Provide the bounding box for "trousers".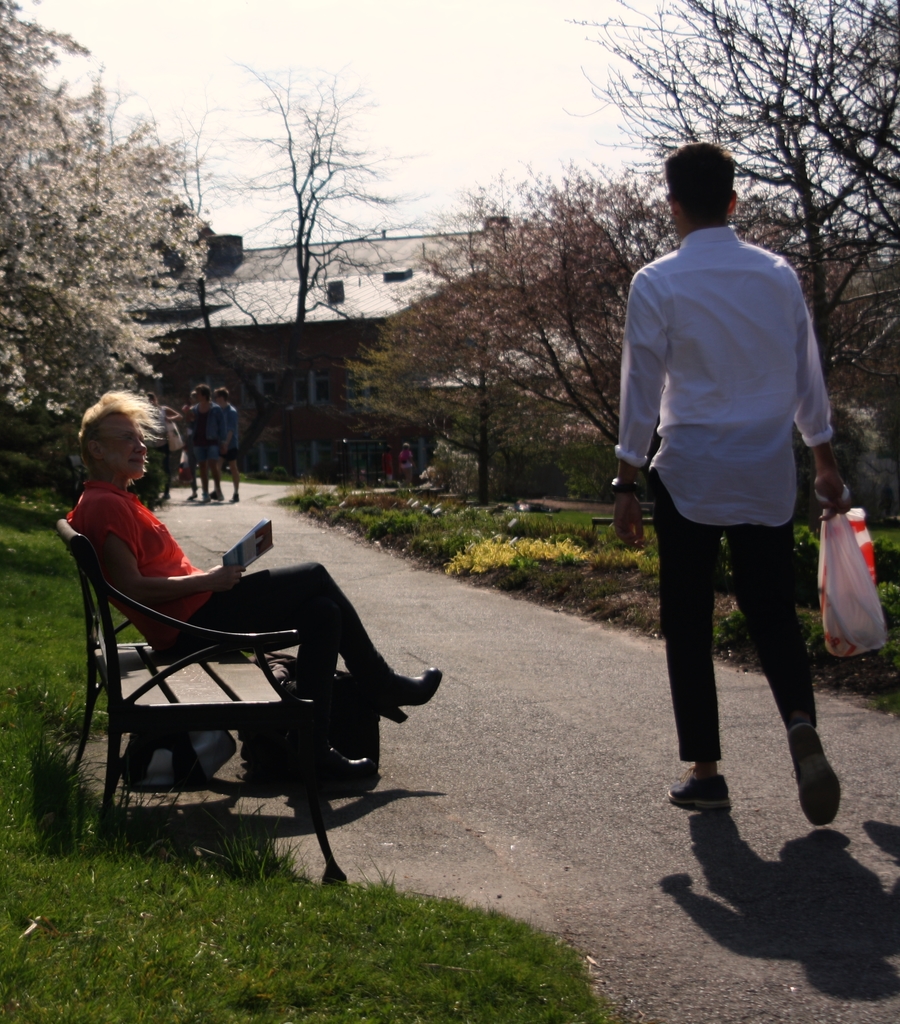
bbox=(177, 550, 398, 692).
